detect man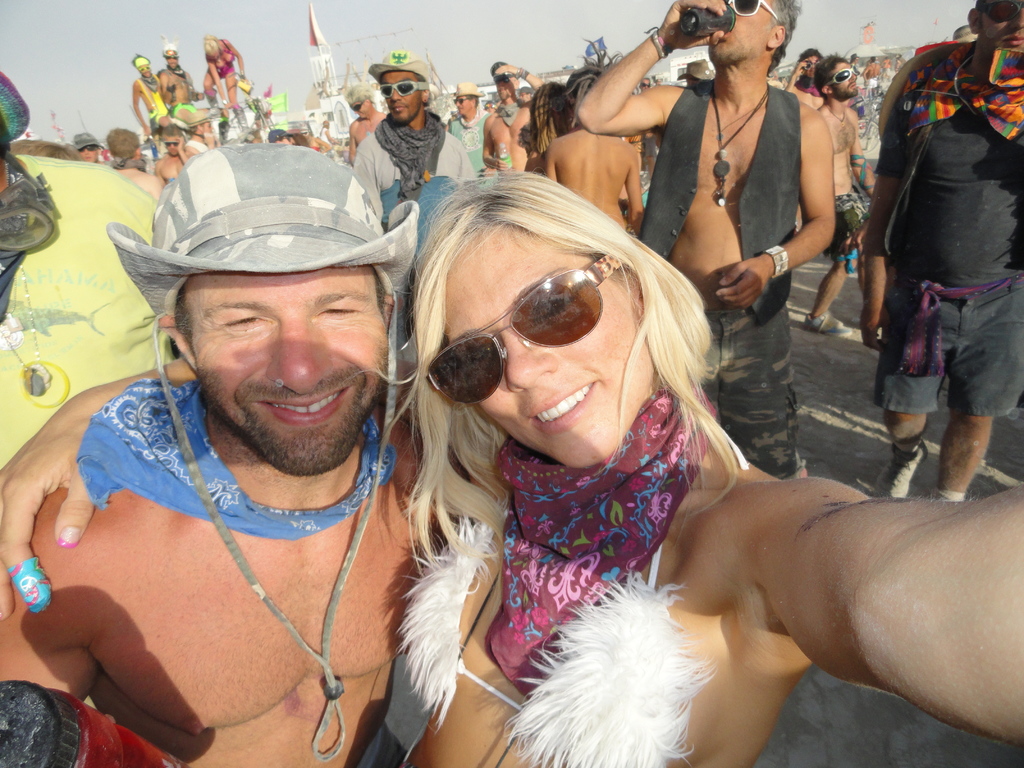
bbox=(788, 48, 828, 112)
